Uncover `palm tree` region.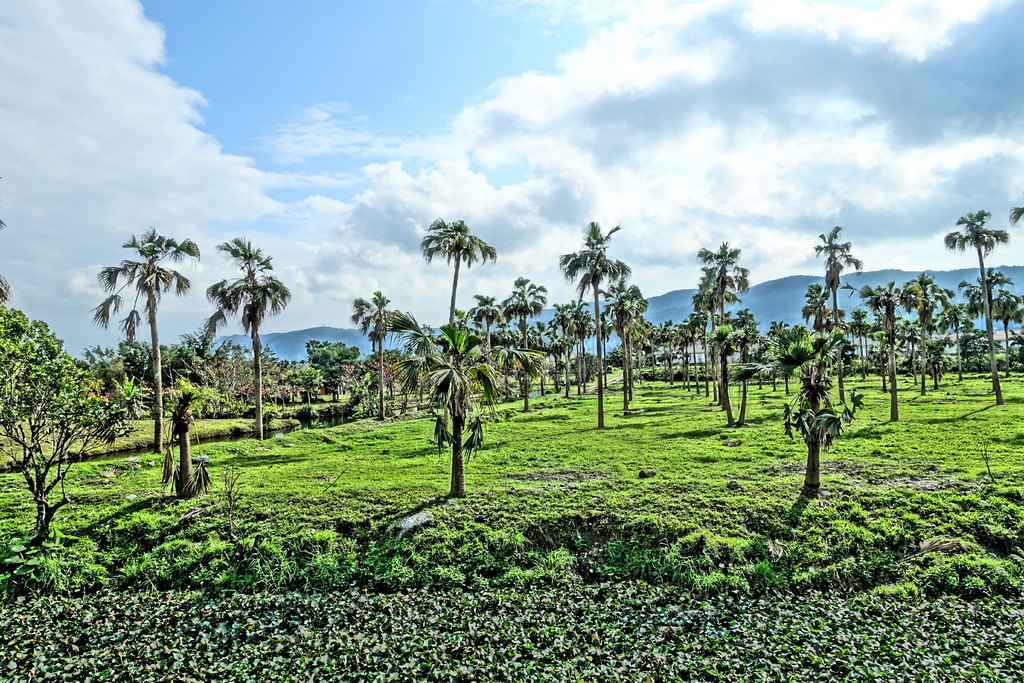
Uncovered: (left=707, top=320, right=735, bottom=425).
